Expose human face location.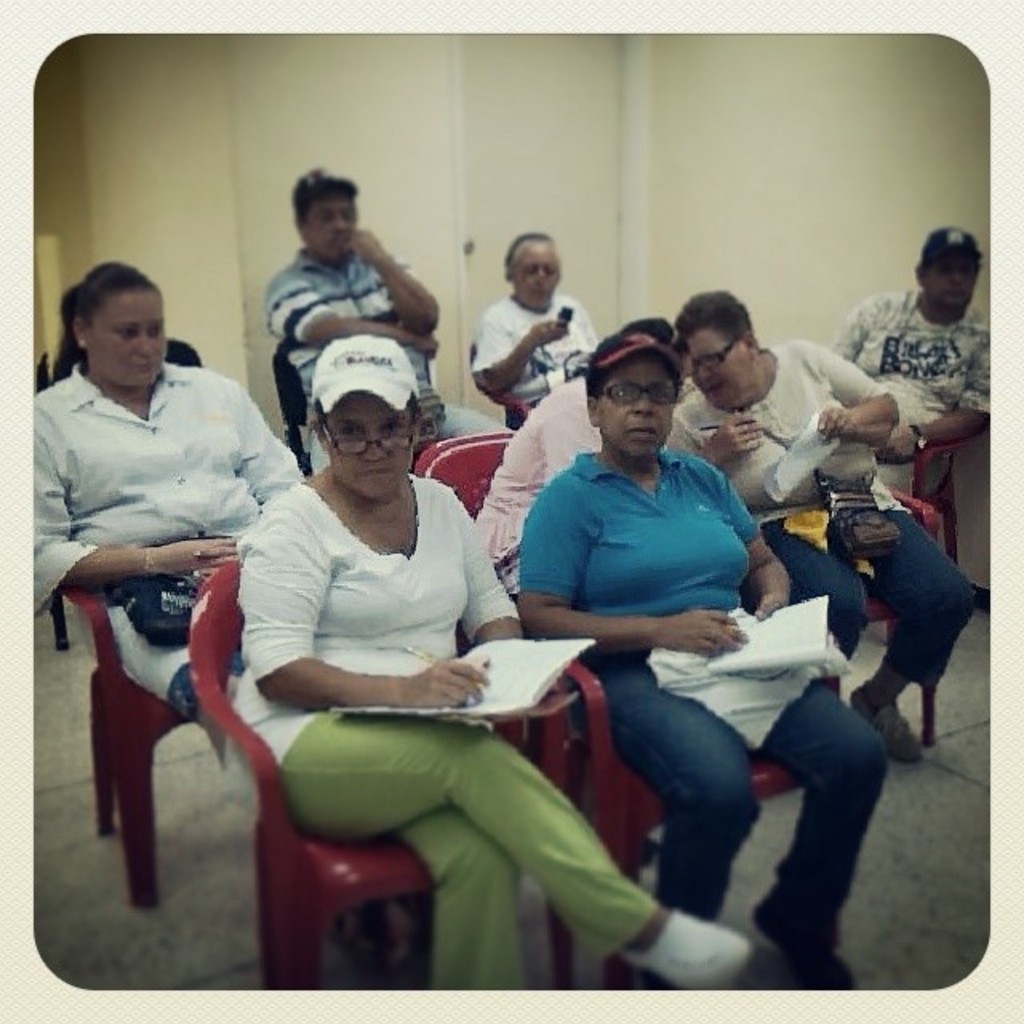
Exposed at <bbox>686, 330, 755, 410</bbox>.
